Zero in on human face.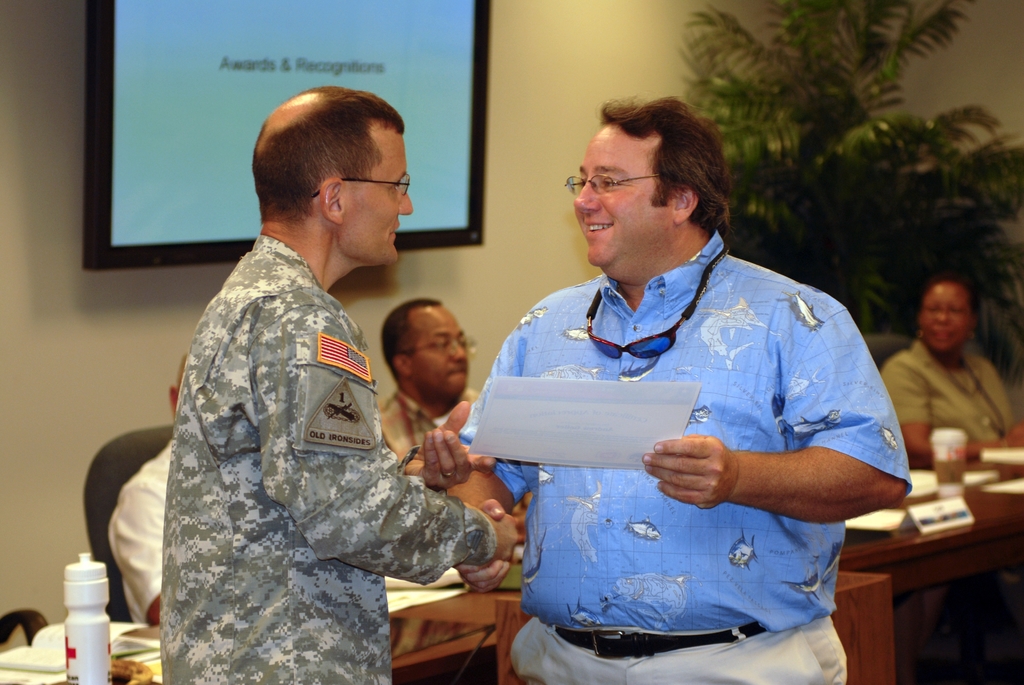
Zeroed in: x1=412 y1=306 x2=472 y2=398.
